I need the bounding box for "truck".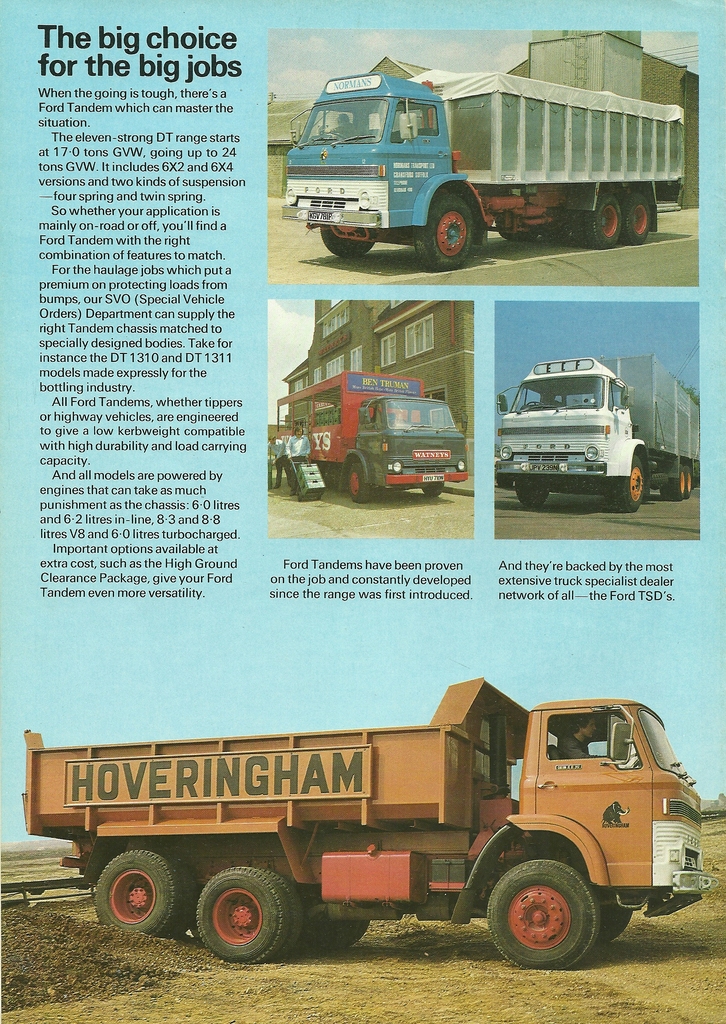
Here it is: bbox=[275, 48, 690, 273].
